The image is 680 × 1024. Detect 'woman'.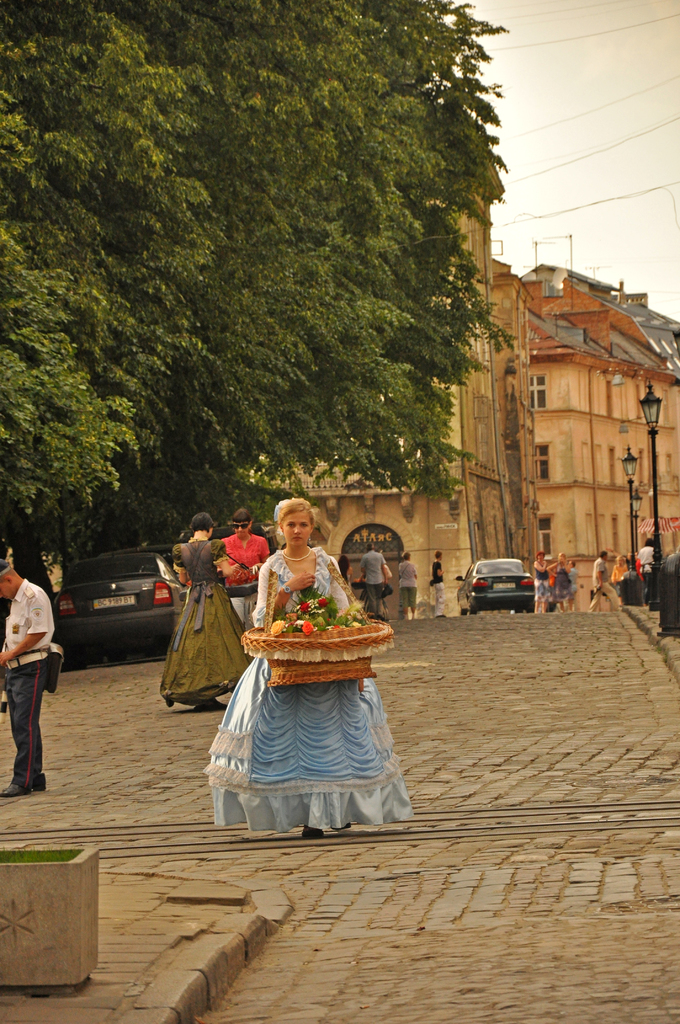
Detection: [left=611, top=554, right=628, bottom=602].
